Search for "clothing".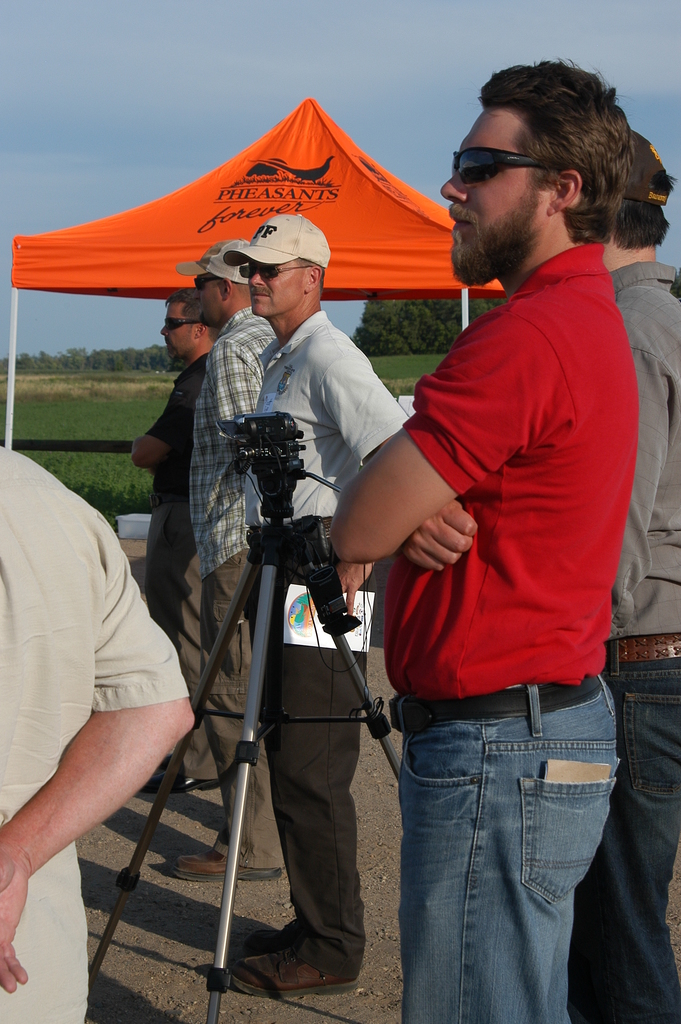
Found at [left=0, top=442, right=197, bottom=1023].
